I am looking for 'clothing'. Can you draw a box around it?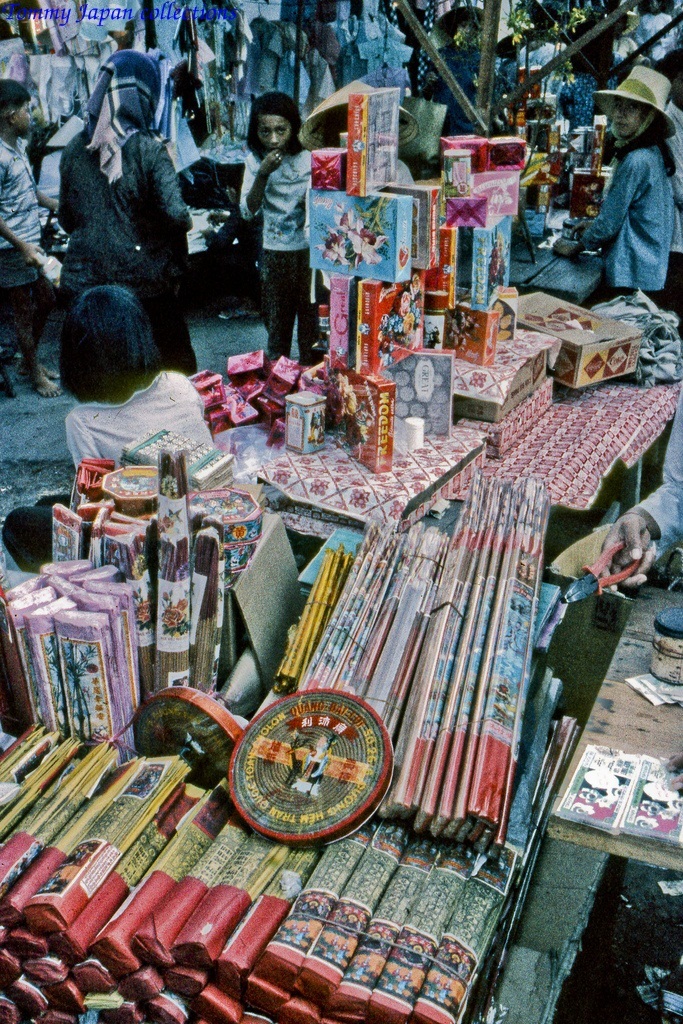
Sure, the bounding box is region(60, 122, 196, 376).
